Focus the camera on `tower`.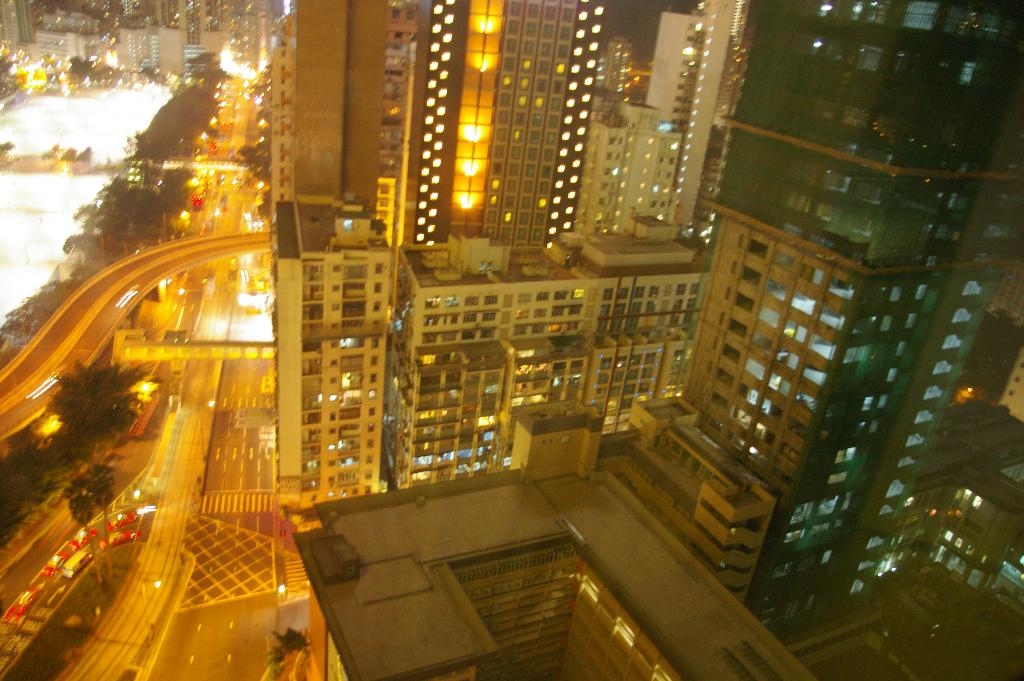
Focus region: Rect(593, 0, 1023, 680).
